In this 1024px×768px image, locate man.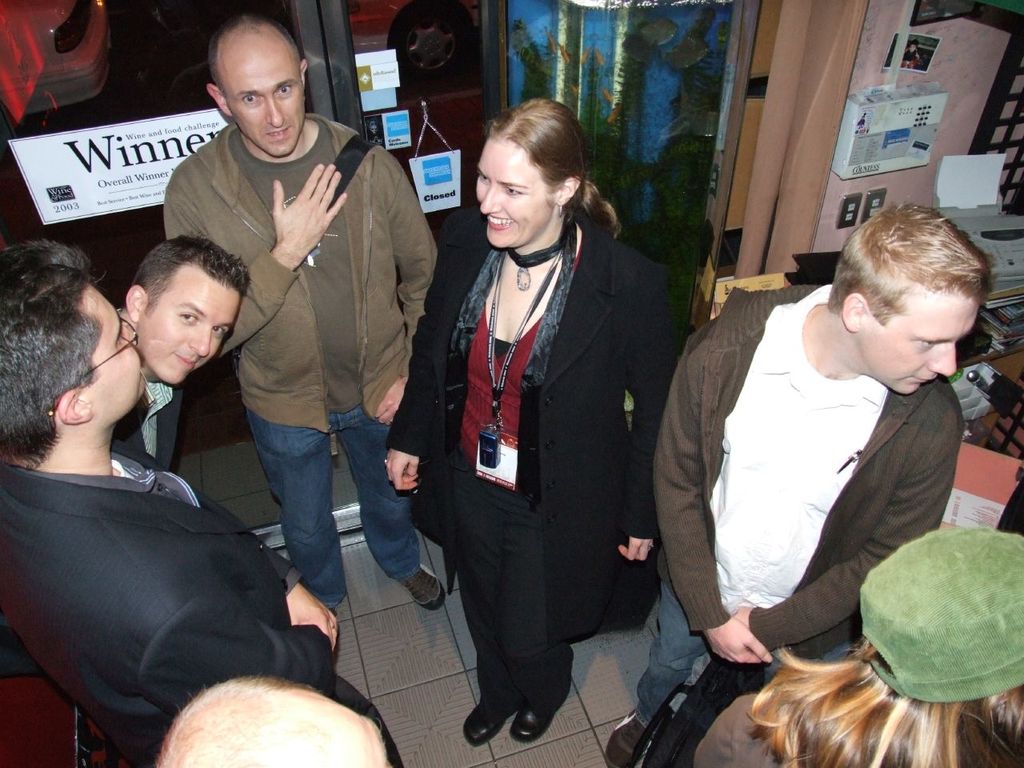
Bounding box: left=107, top=232, right=252, bottom=469.
